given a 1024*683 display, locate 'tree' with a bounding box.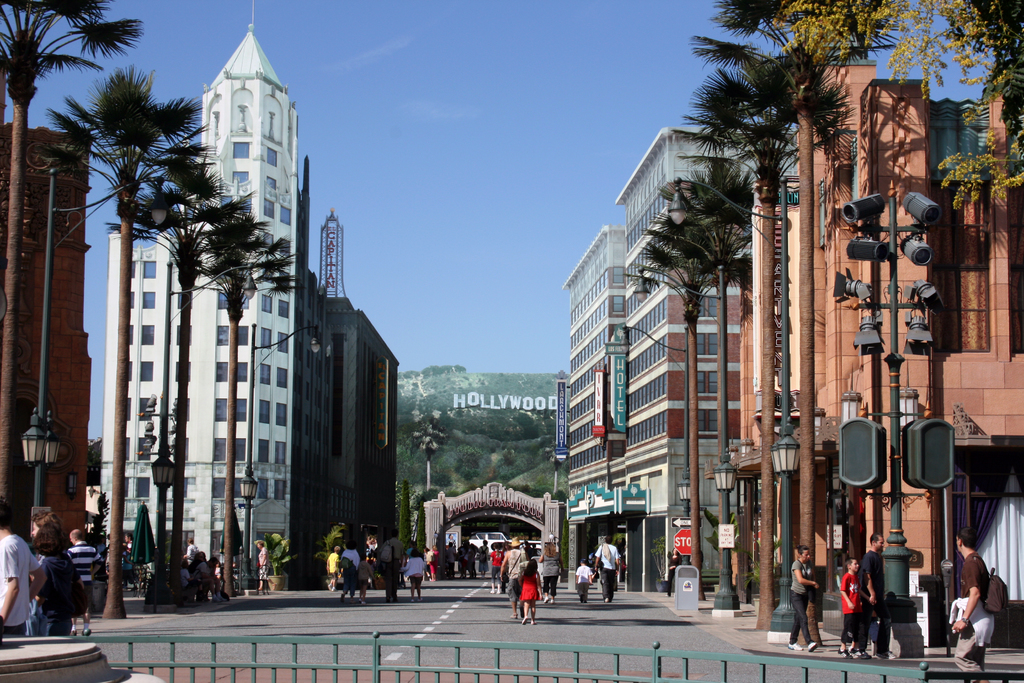
Located: [35,64,220,620].
